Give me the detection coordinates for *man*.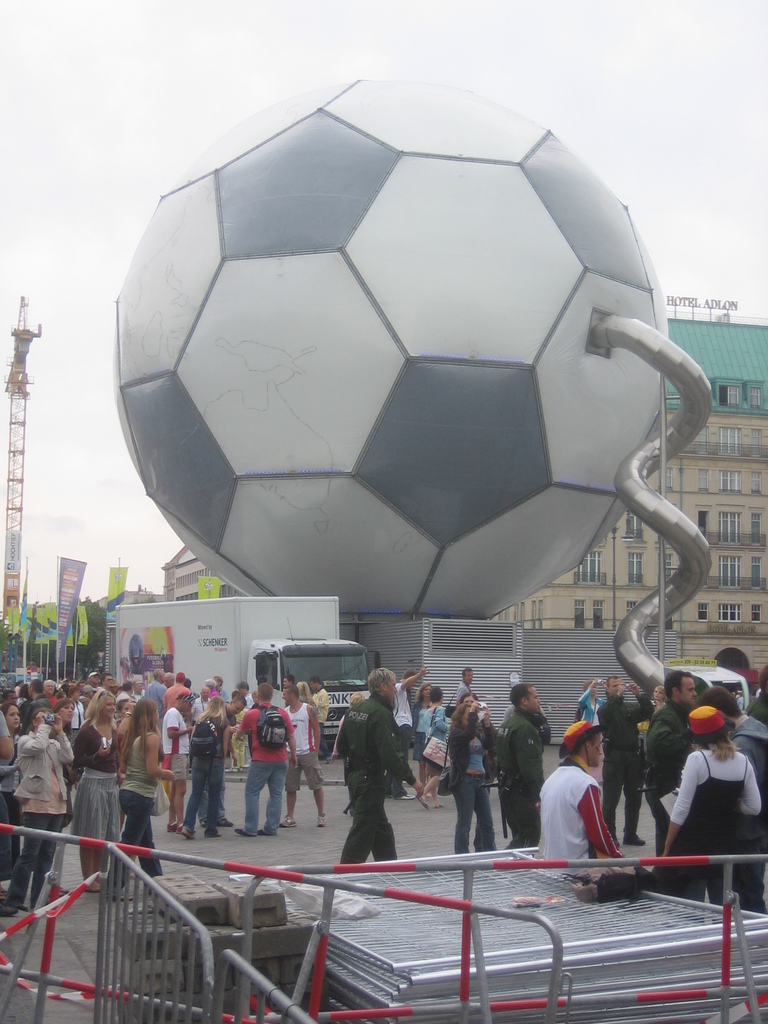
Rect(594, 675, 653, 846).
